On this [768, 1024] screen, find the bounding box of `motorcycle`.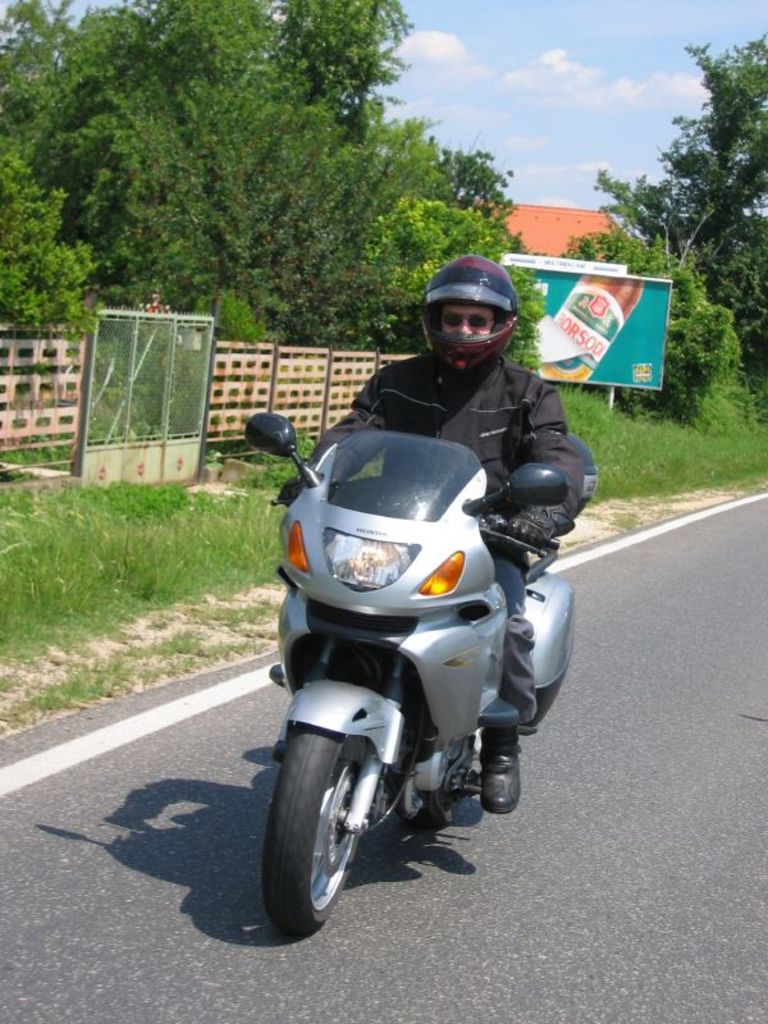
Bounding box: <bbox>233, 402, 576, 937</bbox>.
